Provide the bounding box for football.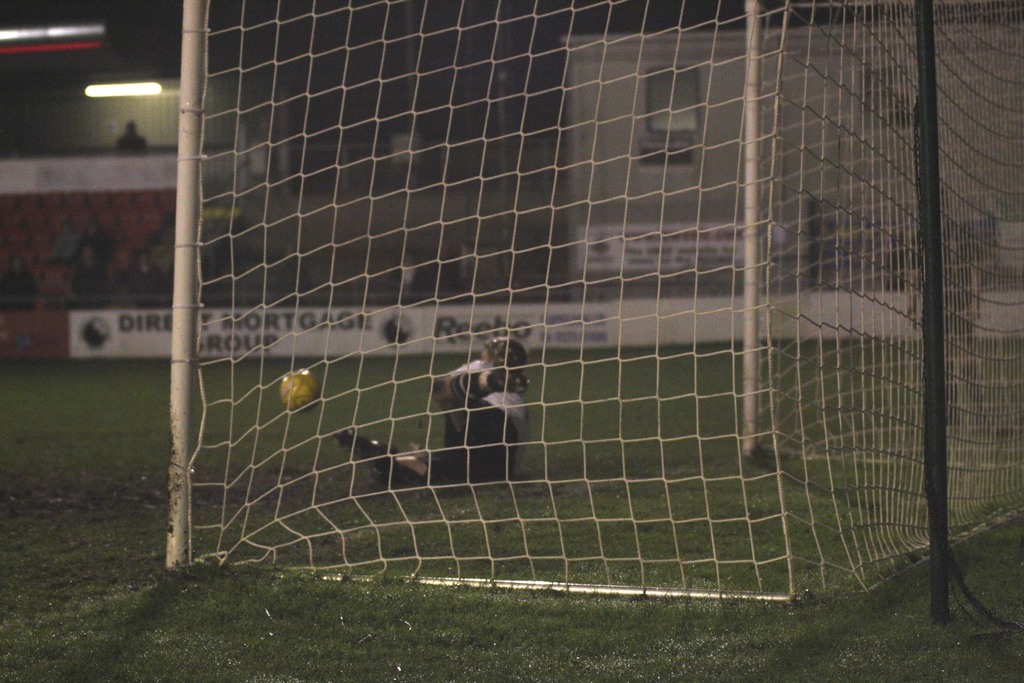
{"left": 280, "top": 364, "right": 316, "bottom": 413}.
